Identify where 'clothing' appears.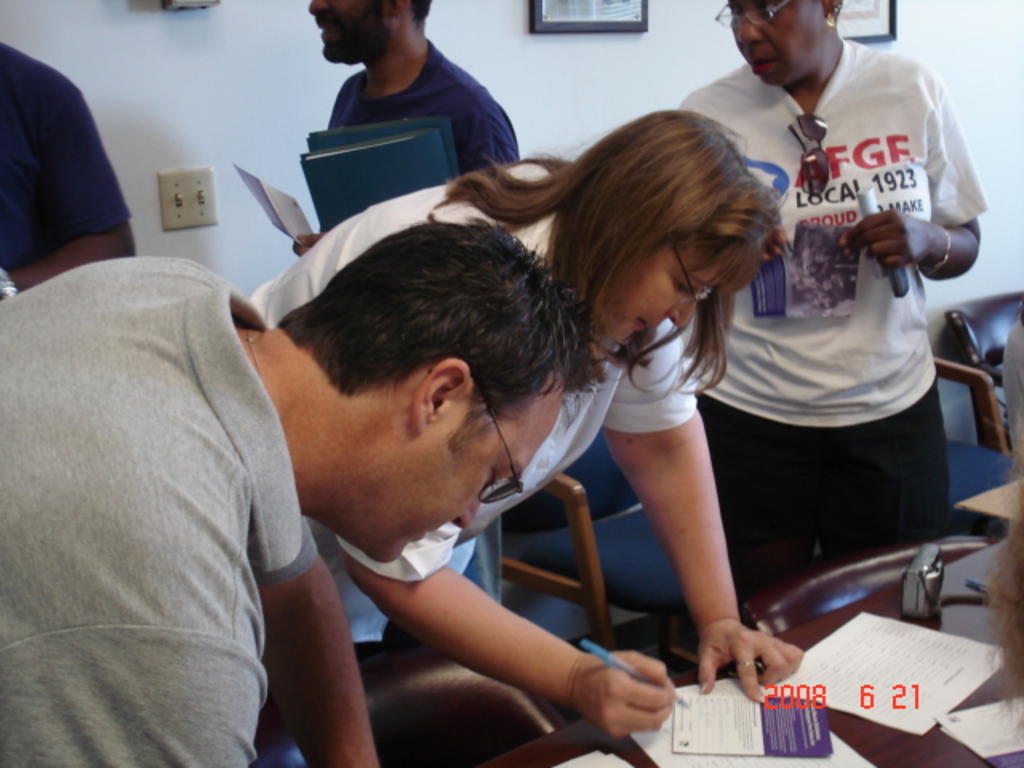
Appears at (0,250,322,766).
